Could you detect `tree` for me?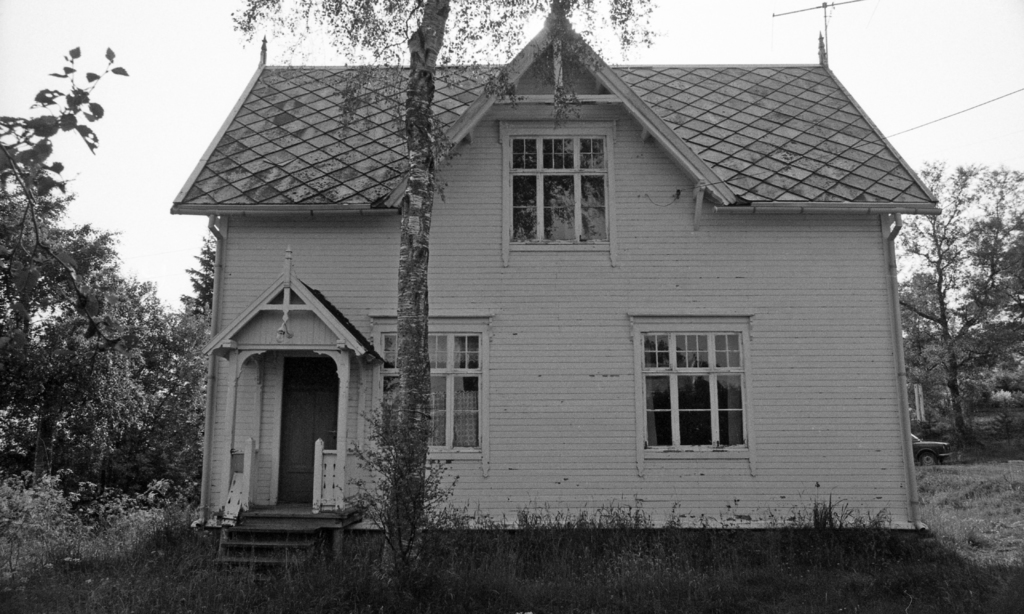
Detection result: select_region(921, 133, 1012, 460).
